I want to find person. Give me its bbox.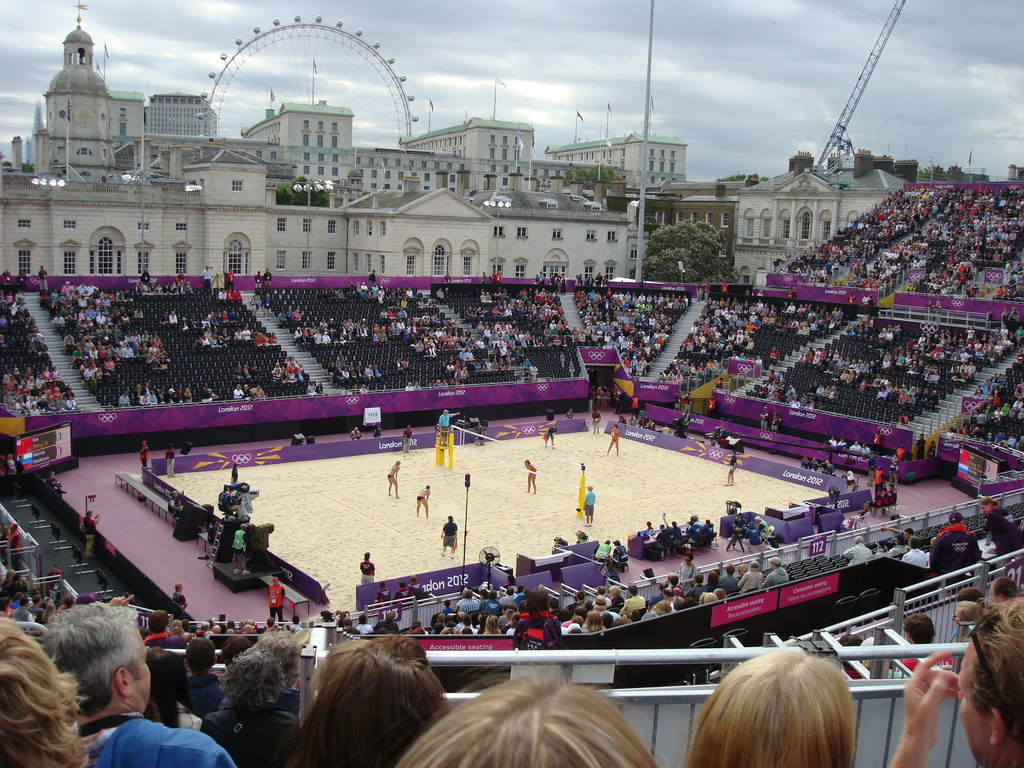
(630,394,639,420).
